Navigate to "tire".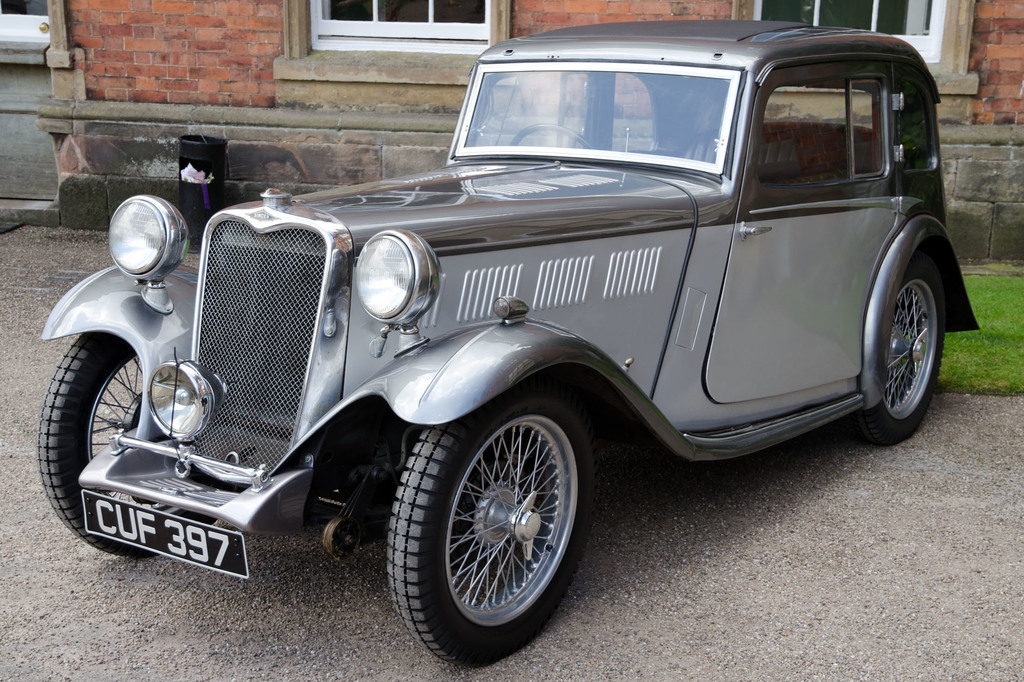
Navigation target: BBox(386, 376, 596, 667).
